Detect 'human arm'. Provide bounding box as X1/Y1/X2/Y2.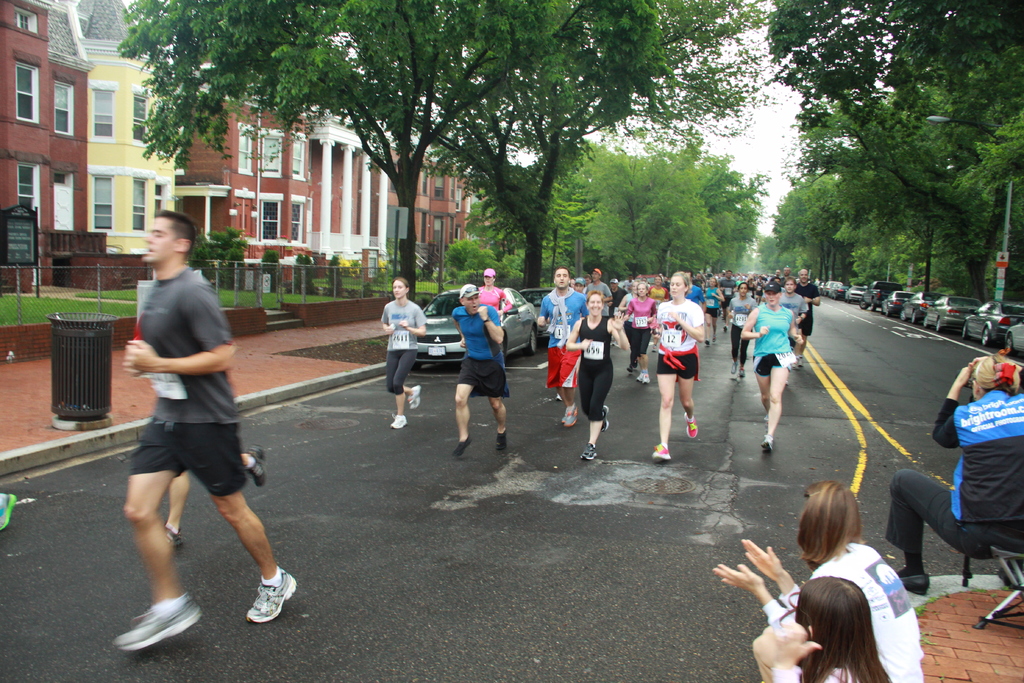
603/290/623/299.
